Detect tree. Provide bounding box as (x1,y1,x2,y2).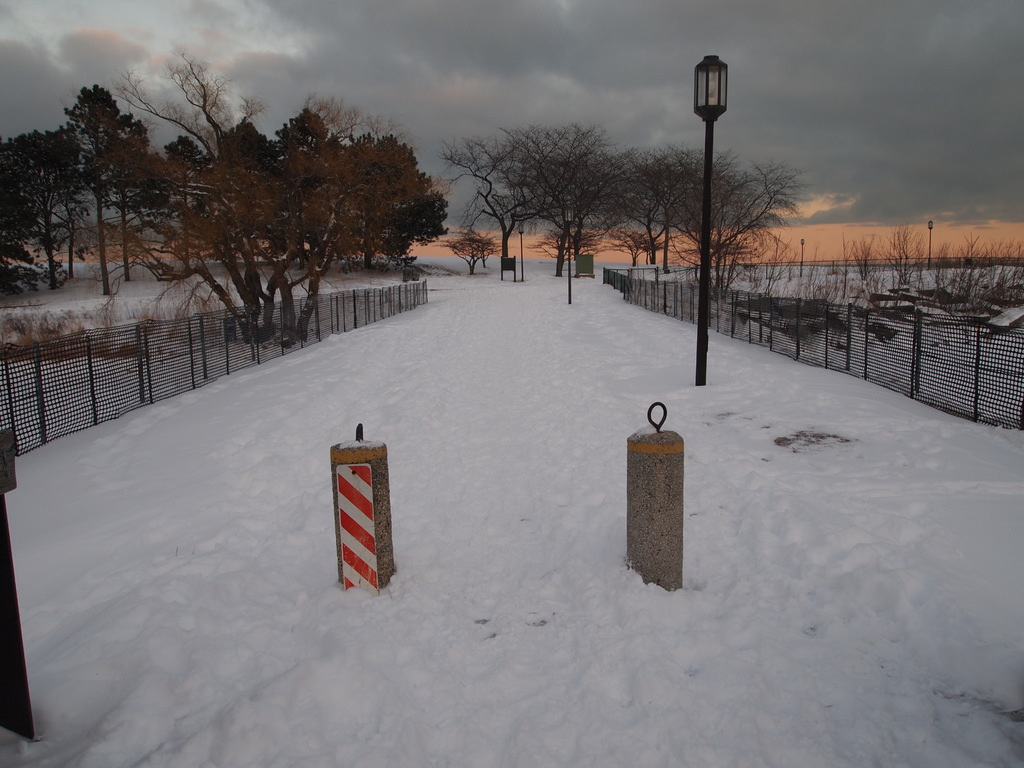
(440,120,546,280).
